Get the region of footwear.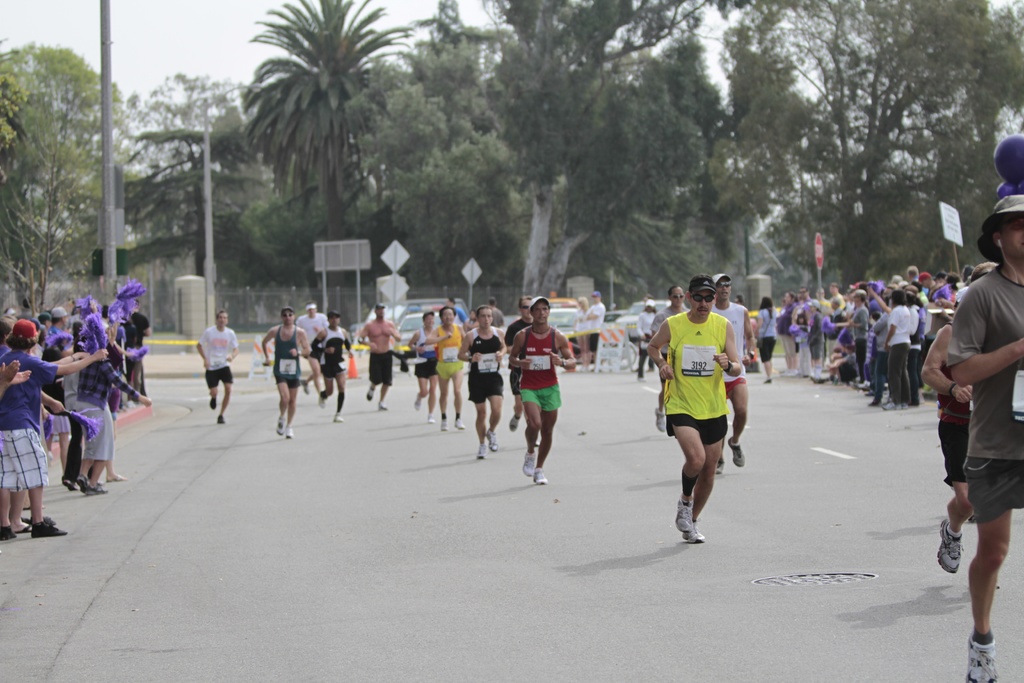
region(486, 429, 499, 452).
